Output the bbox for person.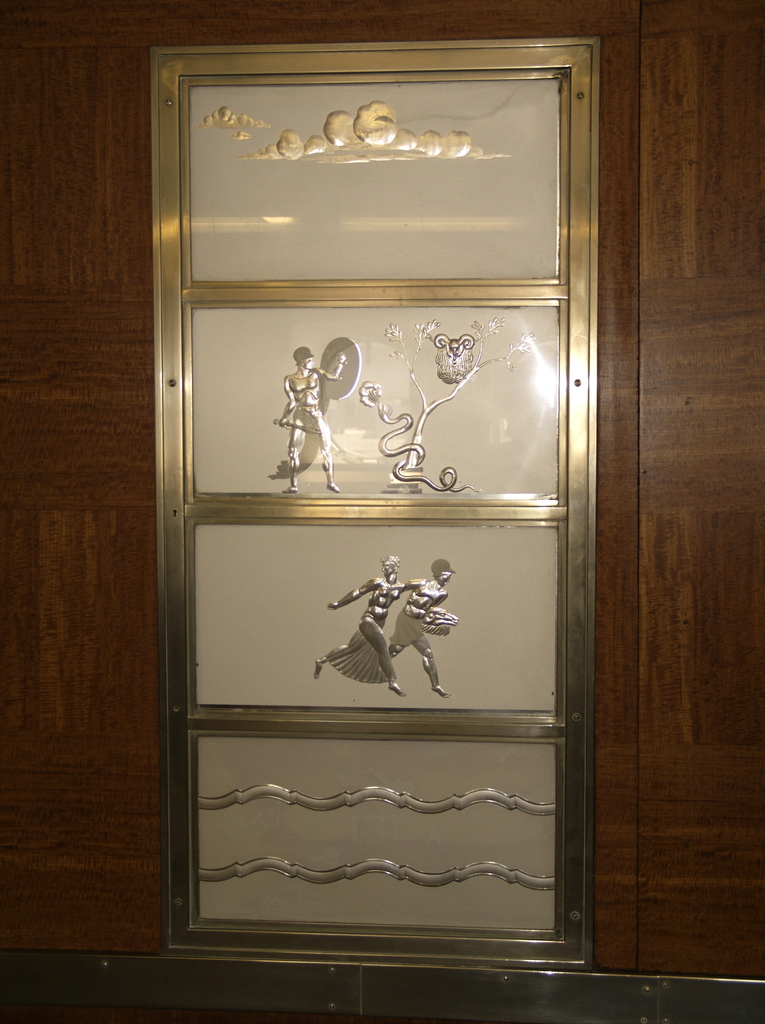
<bbox>315, 553, 410, 695</bbox>.
